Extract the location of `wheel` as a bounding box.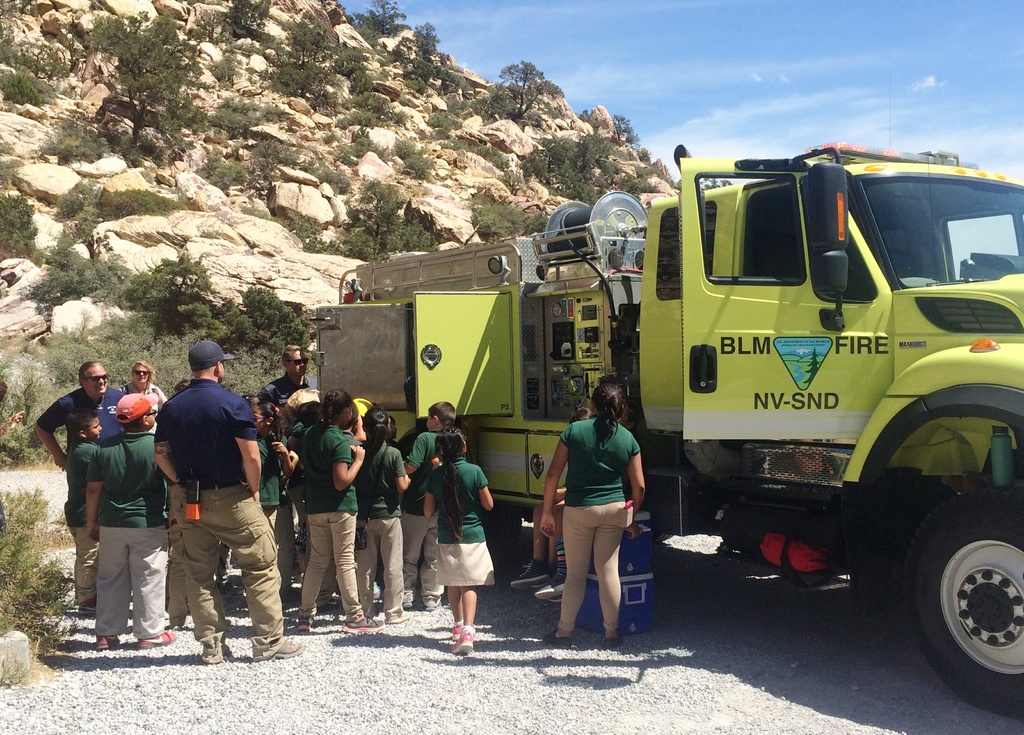
(x1=908, y1=491, x2=1023, y2=693).
